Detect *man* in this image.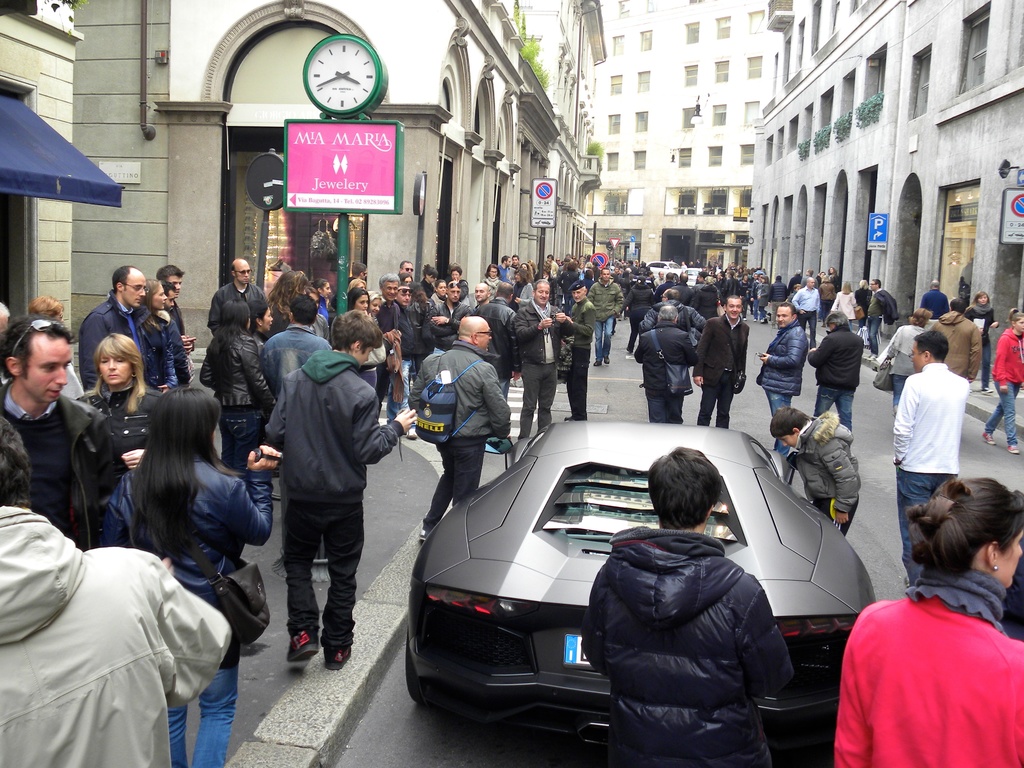
Detection: select_region(807, 308, 860, 441).
